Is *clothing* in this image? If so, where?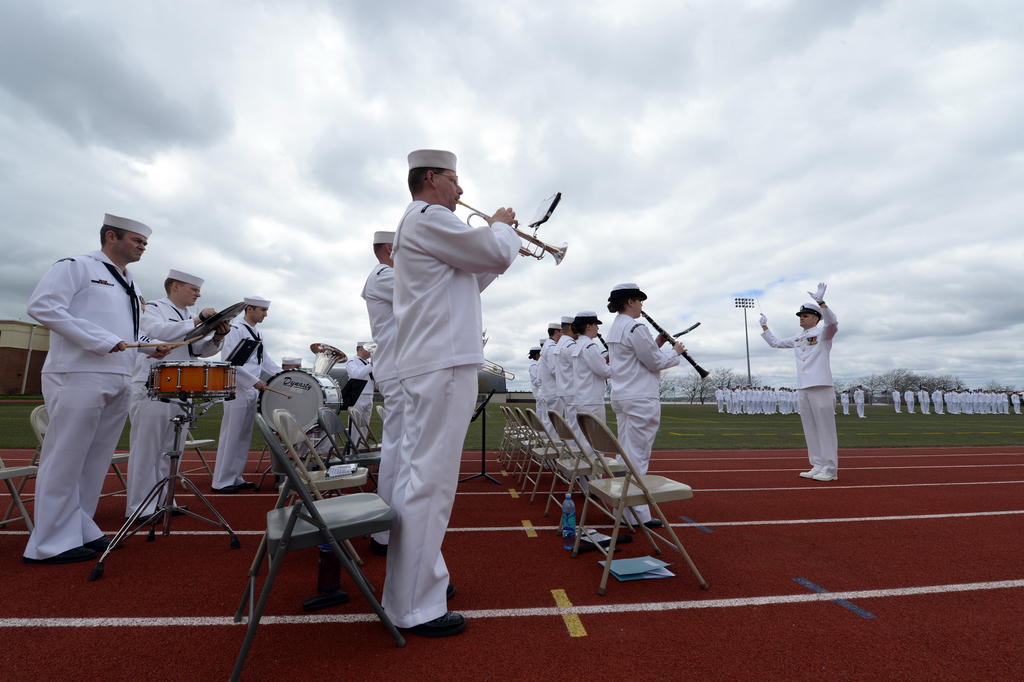
Yes, at [x1=932, y1=387, x2=947, y2=417].
